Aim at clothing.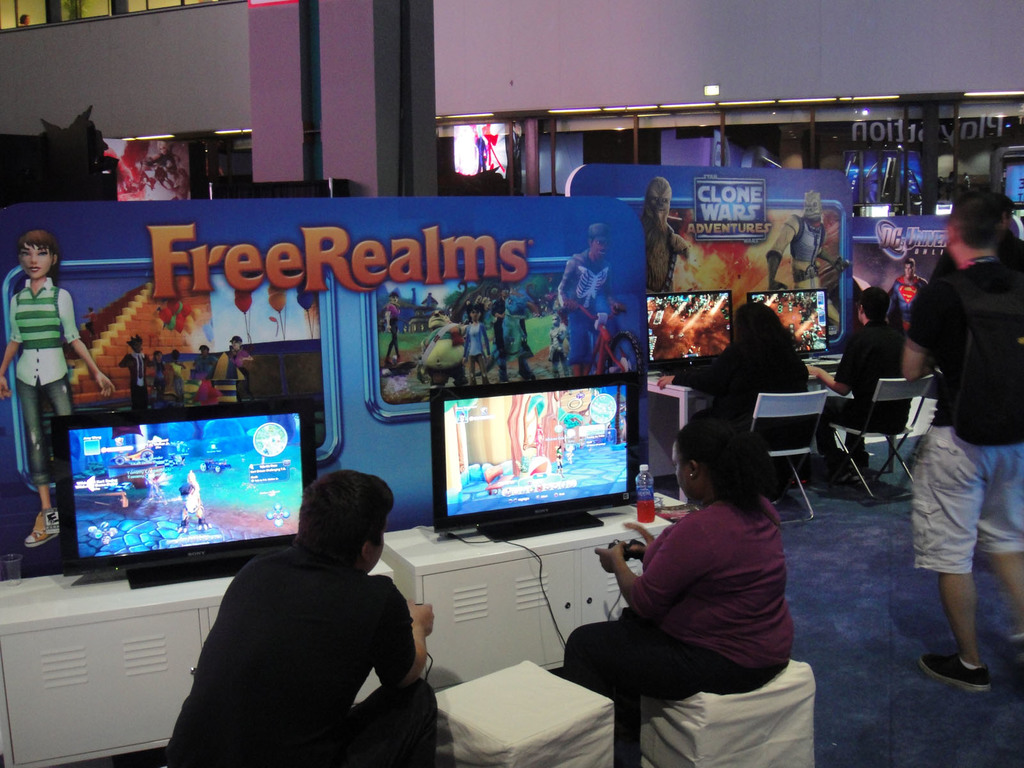
Aimed at <box>164,501,436,767</box>.
